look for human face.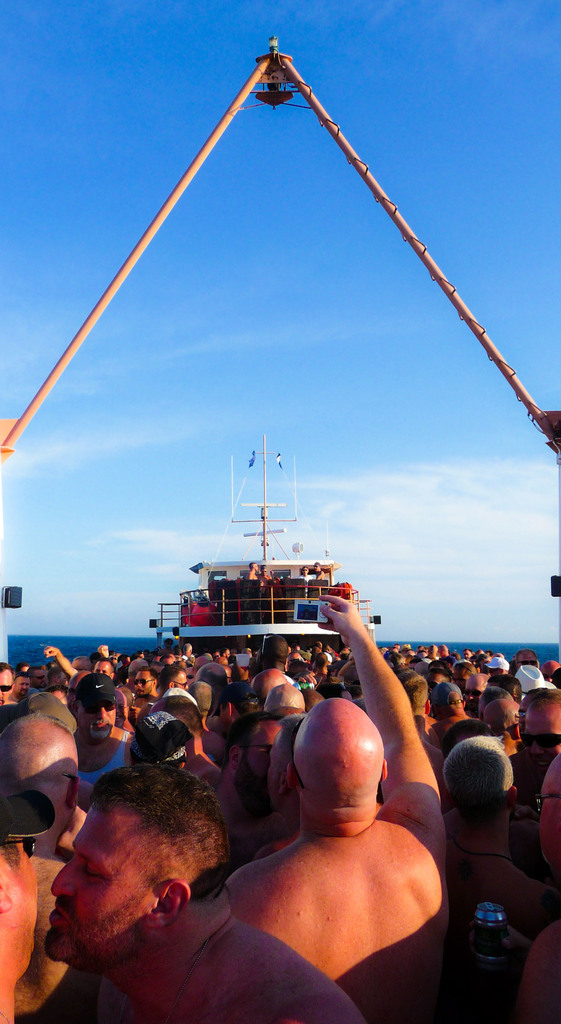
Found: 257:566:258:567.
